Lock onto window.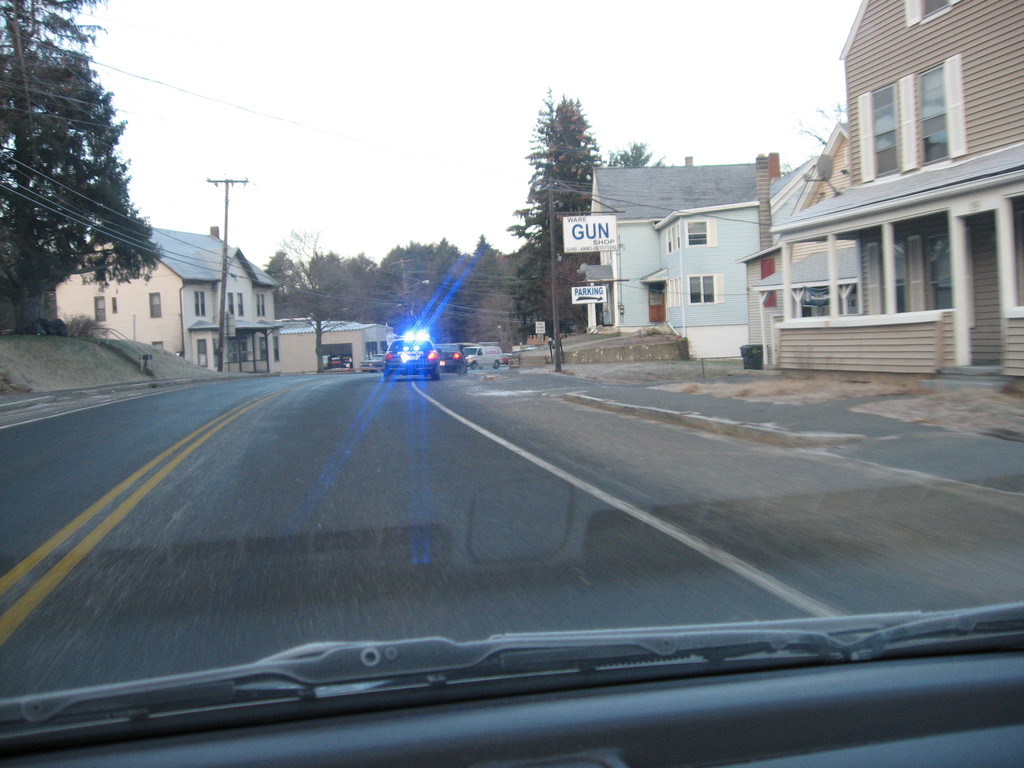
Locked: x1=684 y1=218 x2=717 y2=246.
